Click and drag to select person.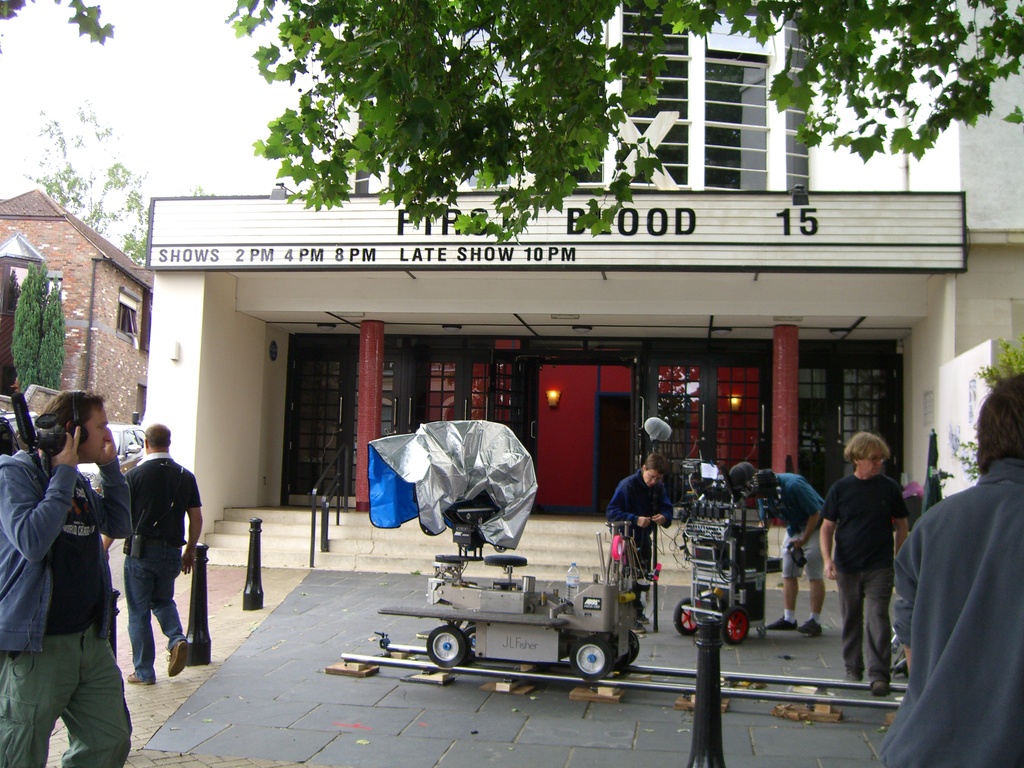
Selection: <region>728, 459, 824, 634</region>.
